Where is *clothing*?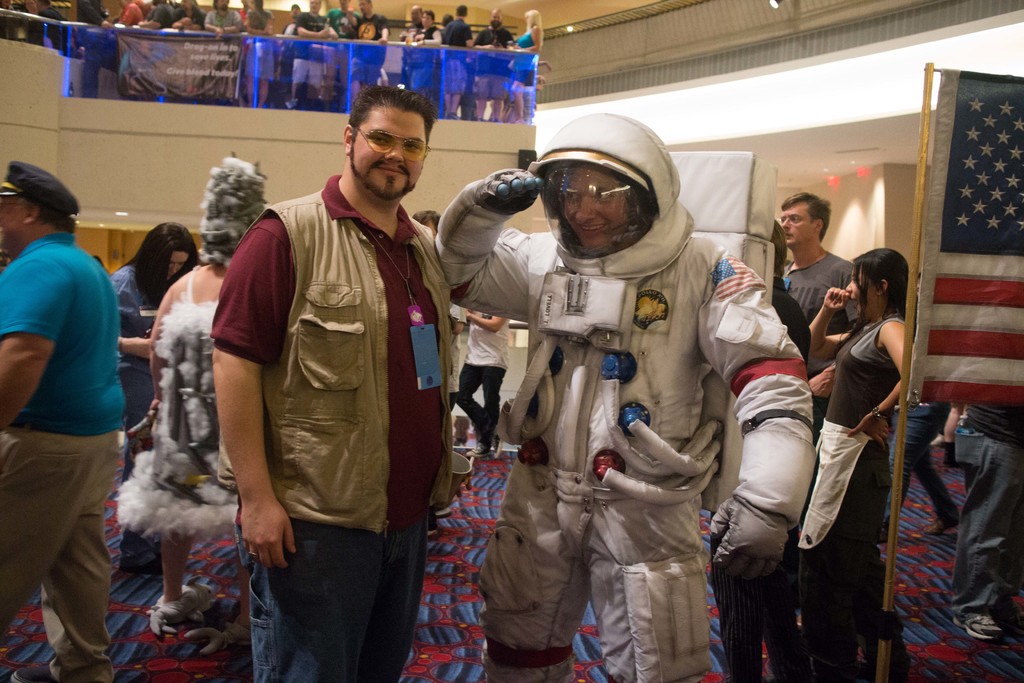
957, 395, 1023, 628.
